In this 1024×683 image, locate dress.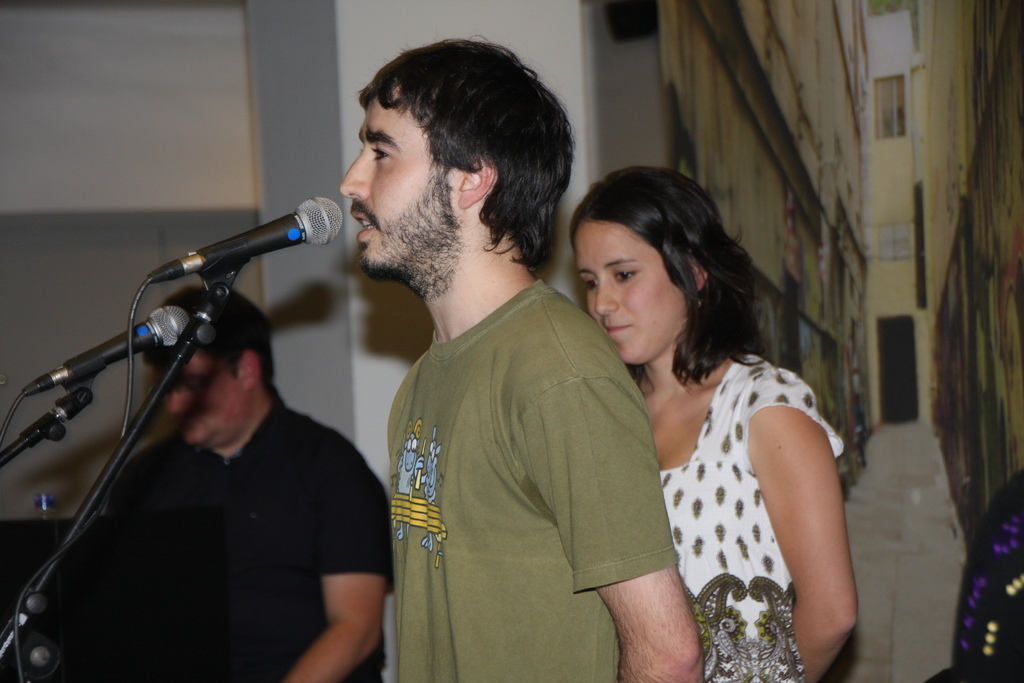
Bounding box: x1=661, y1=352, x2=846, y2=682.
